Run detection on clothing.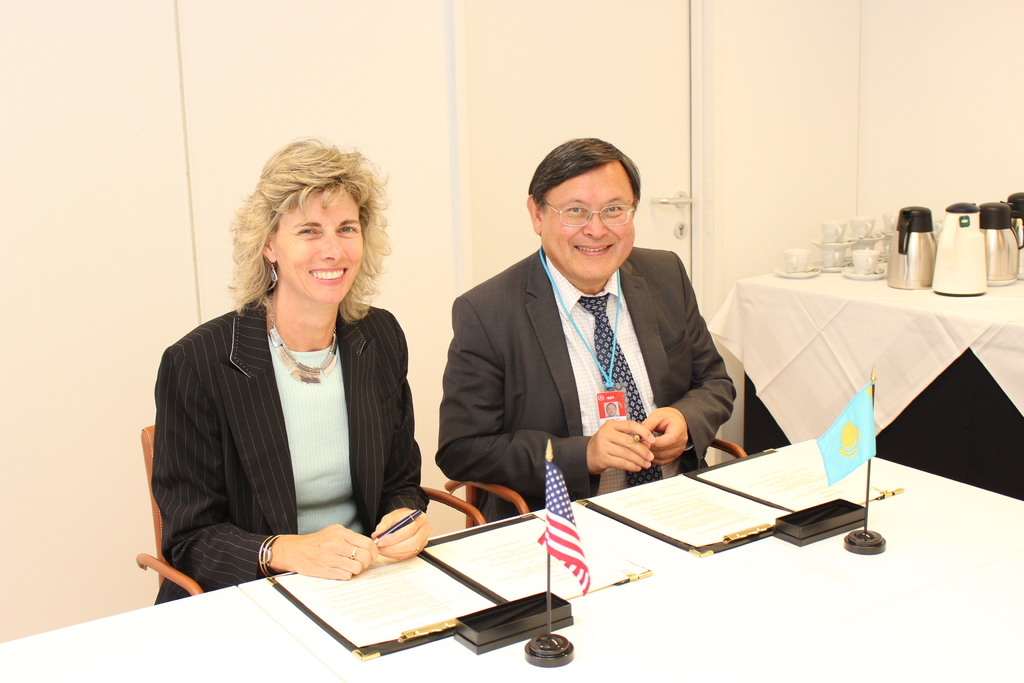
Result: detection(161, 304, 429, 589).
